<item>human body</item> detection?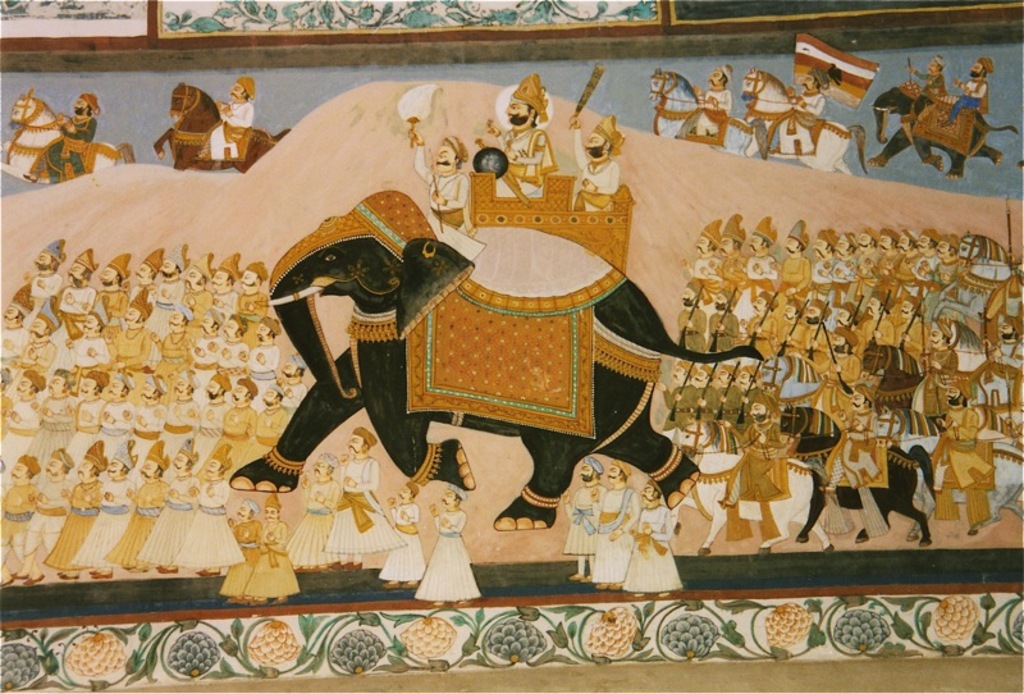
(left=694, top=63, right=726, bottom=140)
